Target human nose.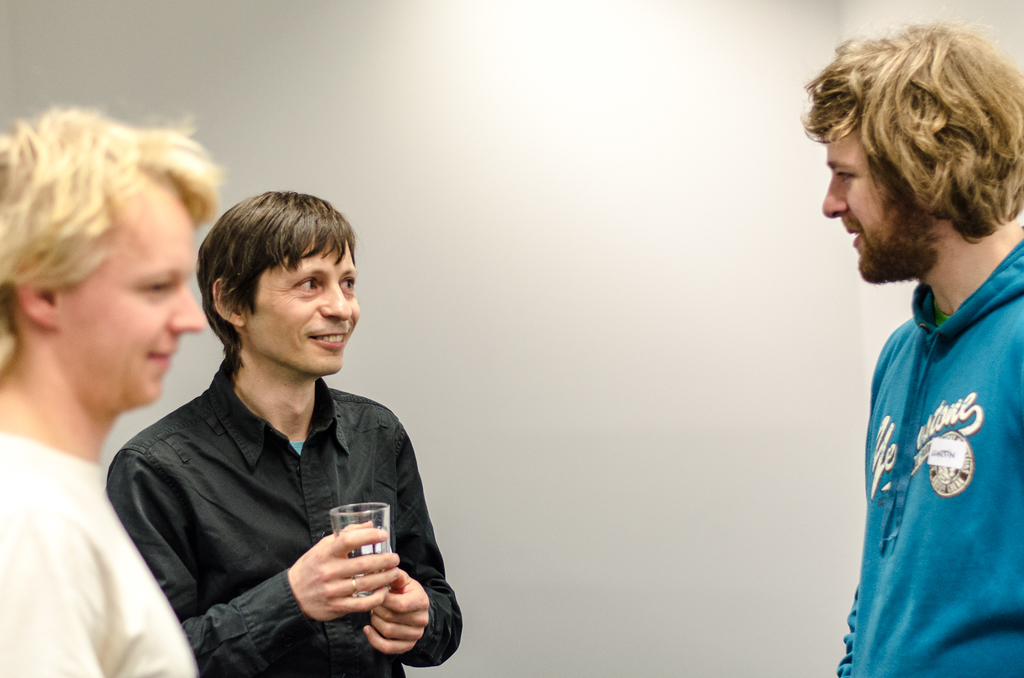
Target region: <region>319, 286, 349, 320</region>.
